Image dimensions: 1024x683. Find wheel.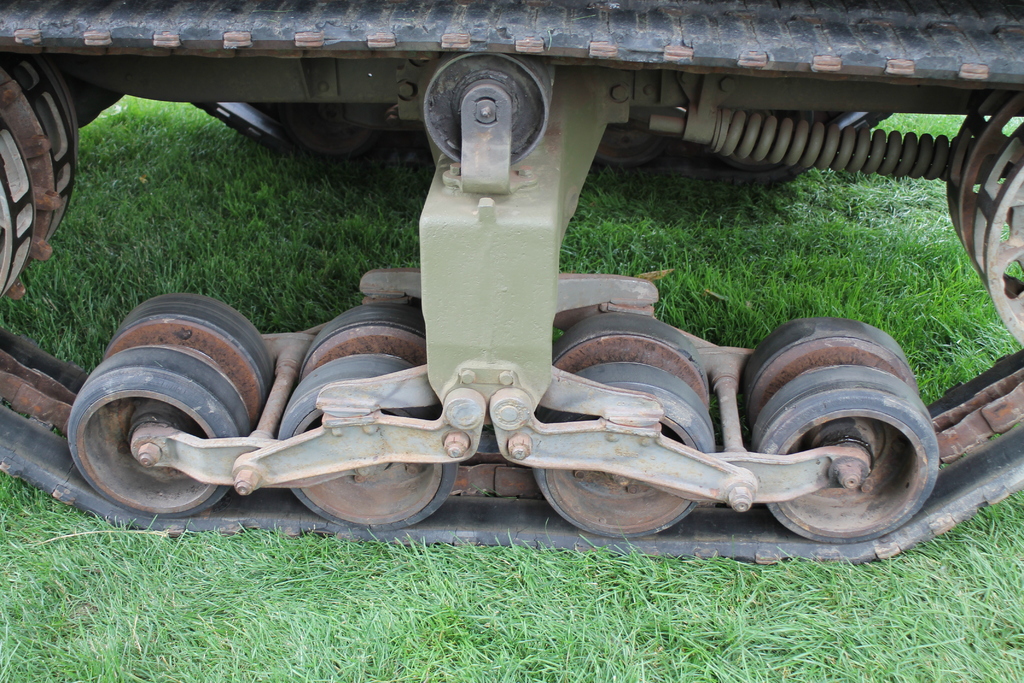
l=535, t=362, r=714, b=531.
